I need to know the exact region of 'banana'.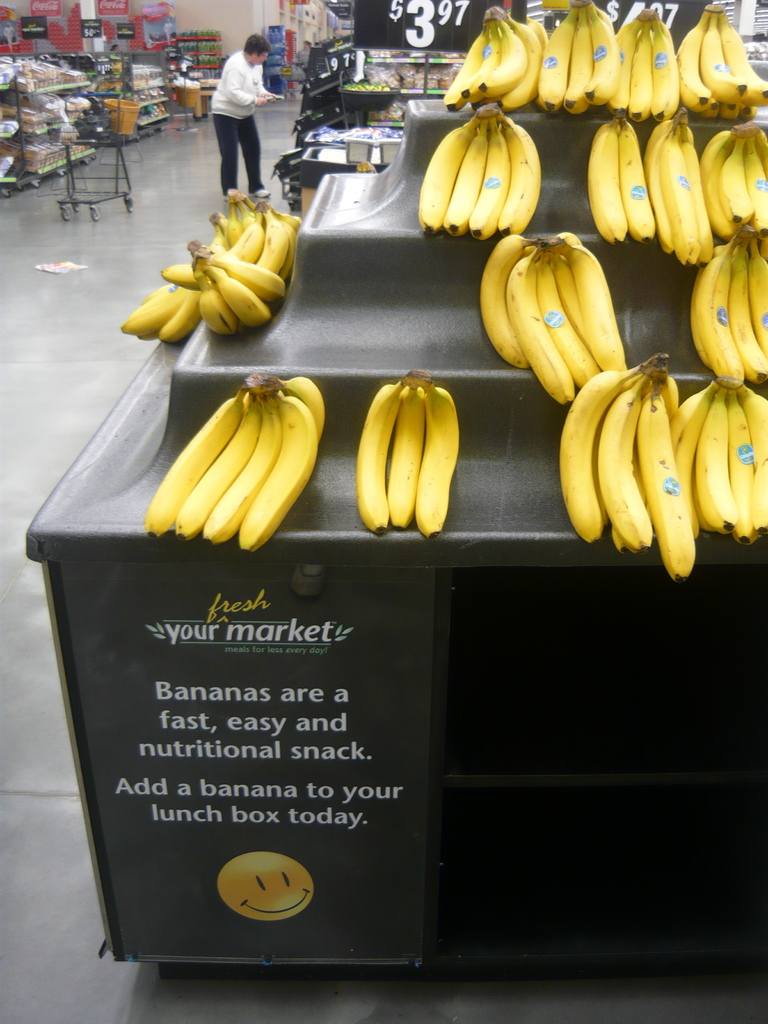
Region: locate(385, 384, 426, 524).
